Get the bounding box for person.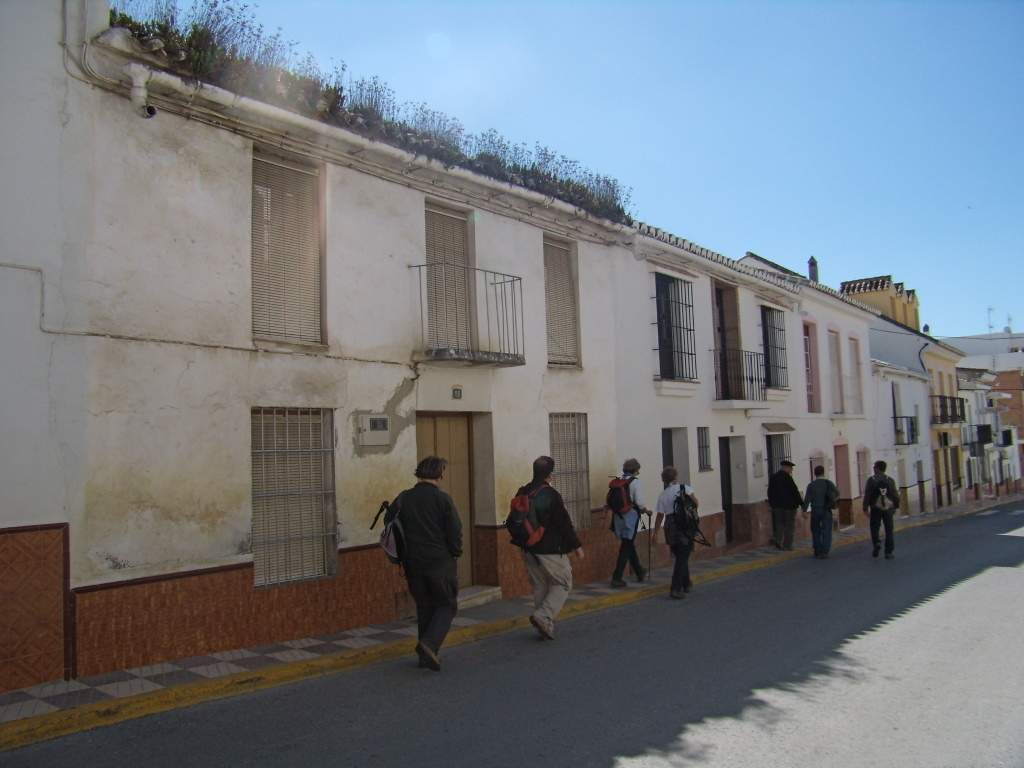
select_region(801, 462, 841, 557).
